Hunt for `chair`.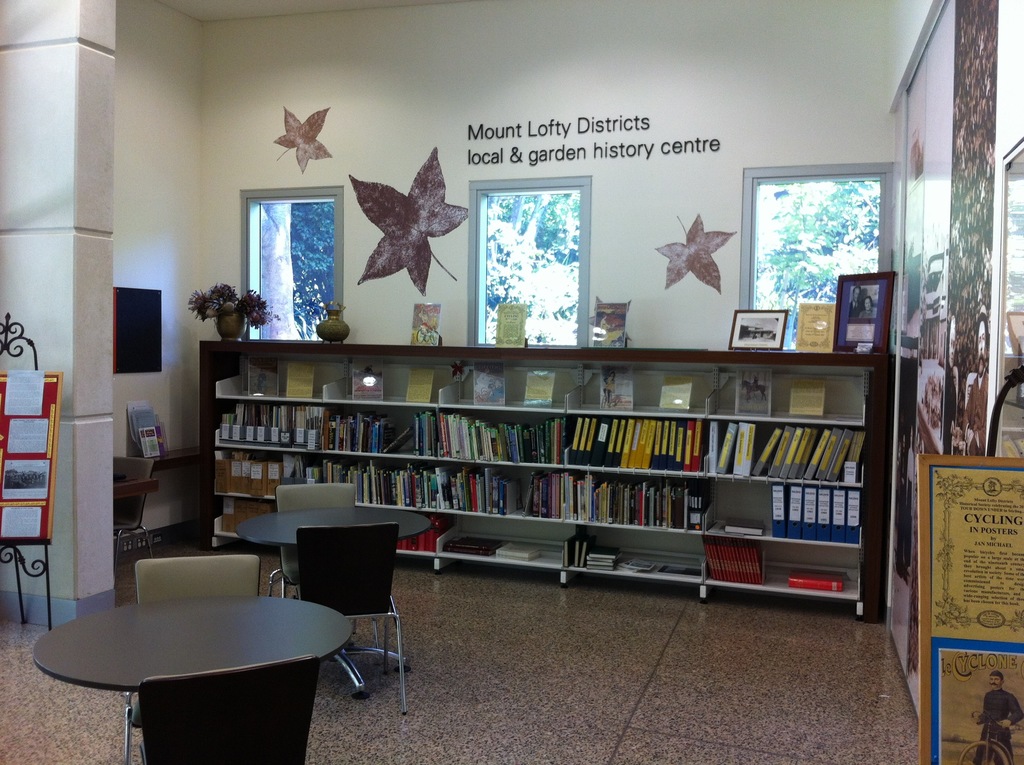
Hunted down at BBox(115, 456, 159, 598).
